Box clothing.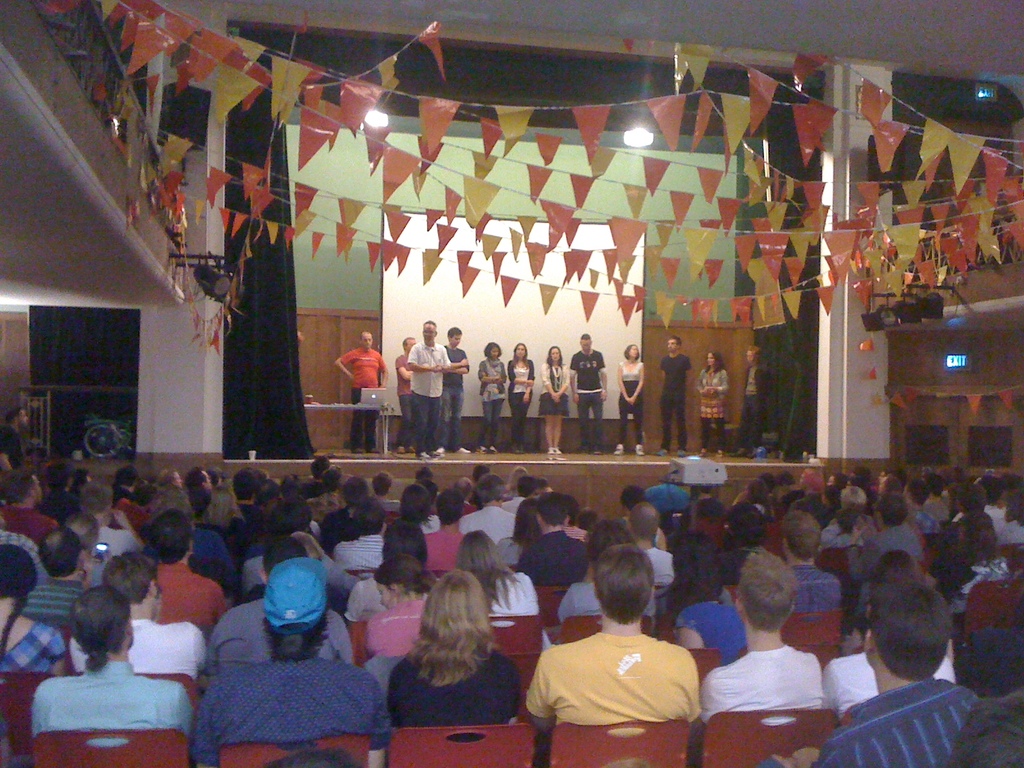
Rect(520, 529, 587, 588).
